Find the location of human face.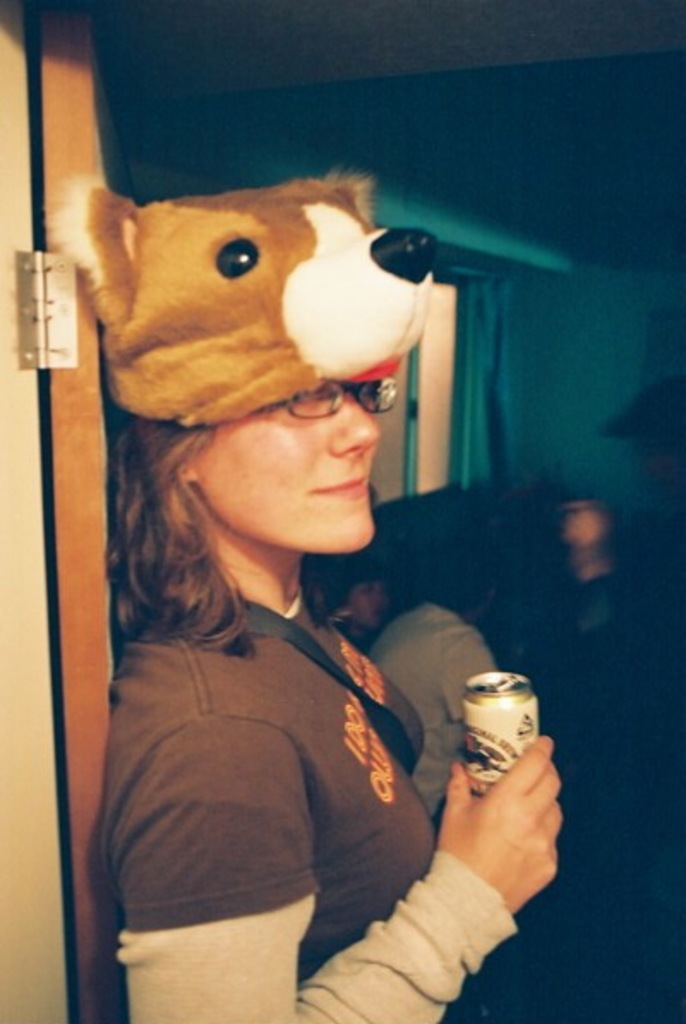
Location: box(185, 376, 372, 552).
